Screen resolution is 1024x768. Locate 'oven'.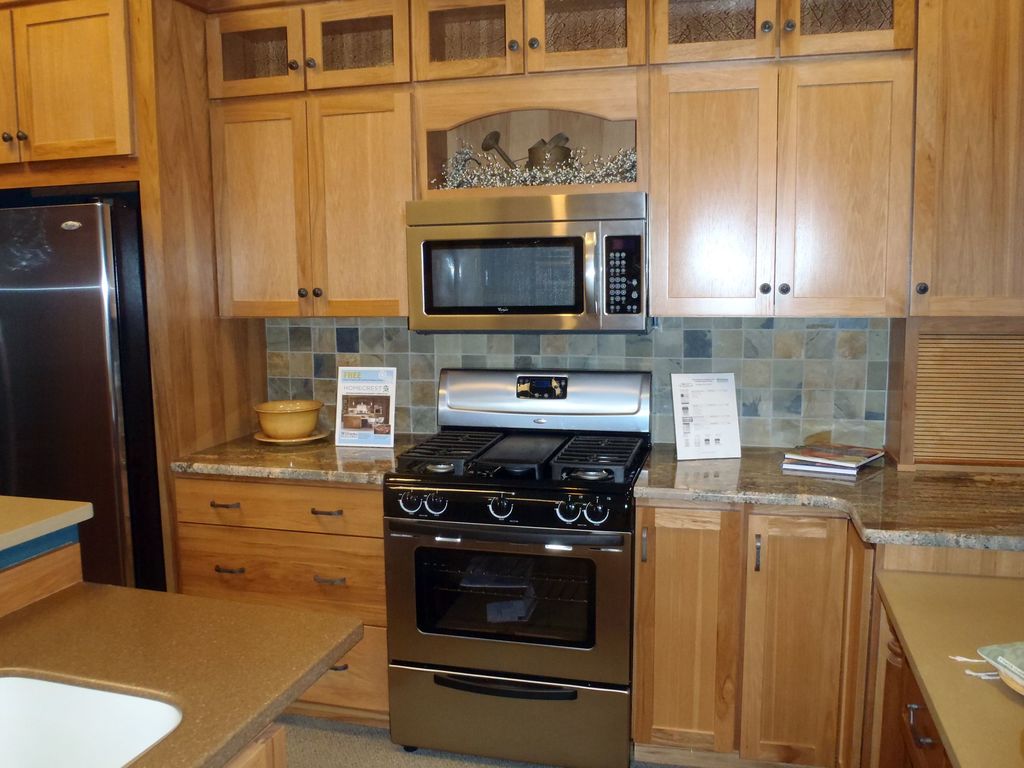
(left=390, top=525, right=633, bottom=767).
